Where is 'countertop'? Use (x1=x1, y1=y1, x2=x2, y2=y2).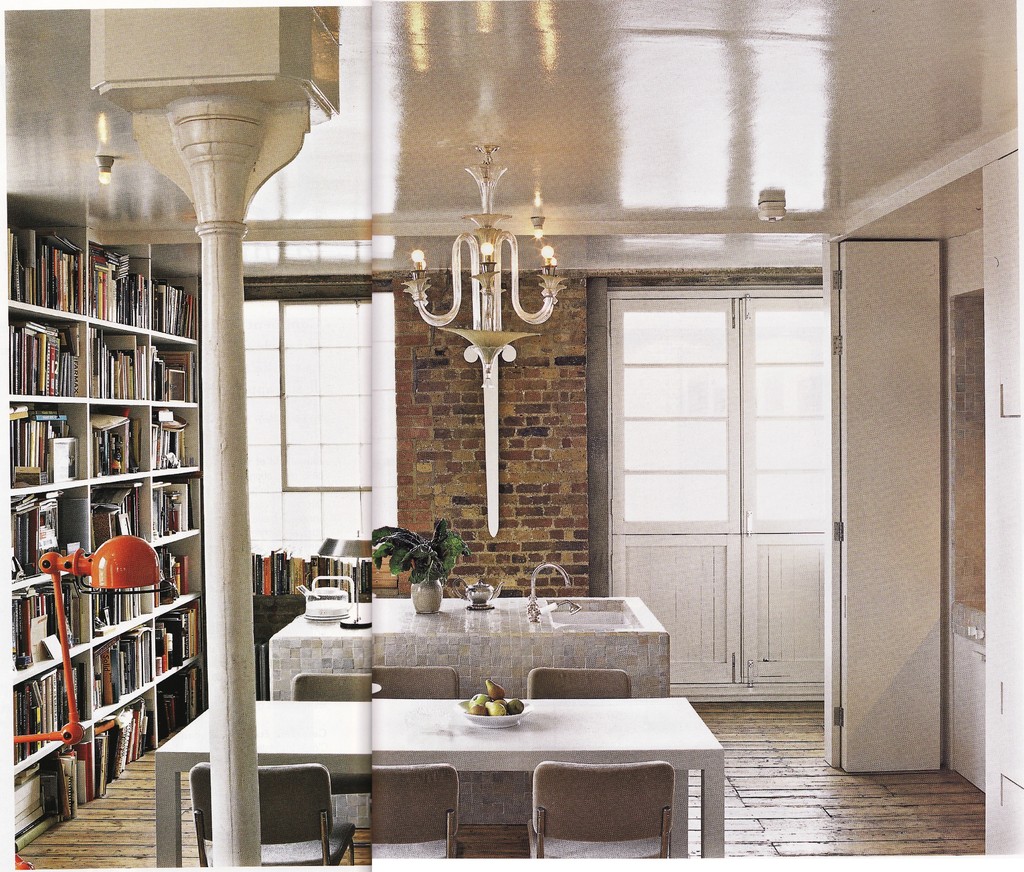
(x1=271, y1=561, x2=680, y2=647).
